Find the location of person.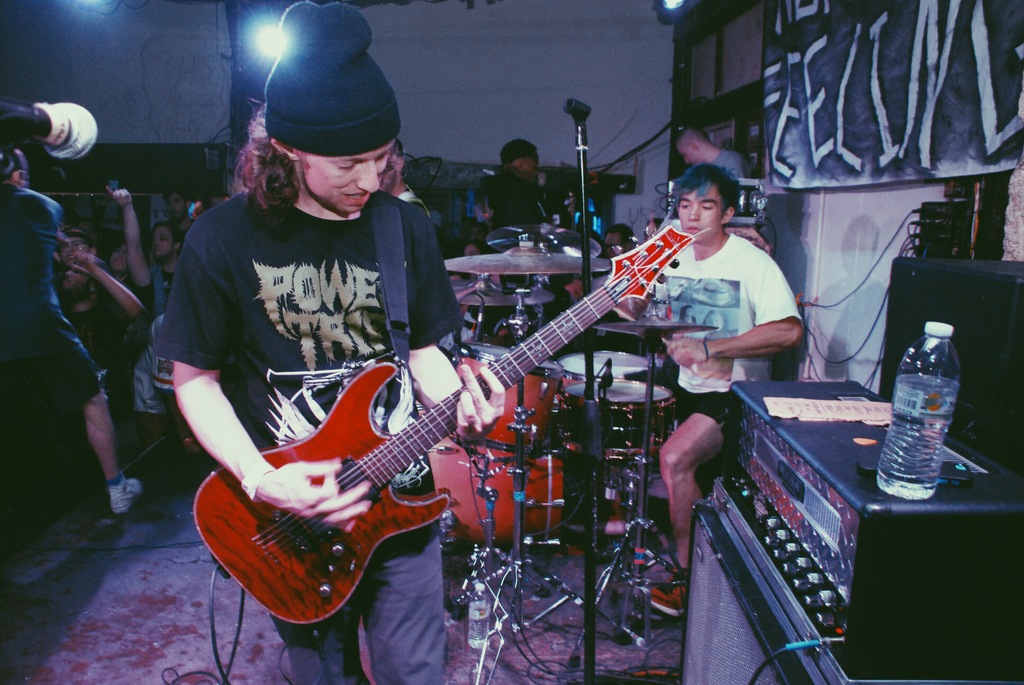
Location: (left=104, top=185, right=152, bottom=298).
